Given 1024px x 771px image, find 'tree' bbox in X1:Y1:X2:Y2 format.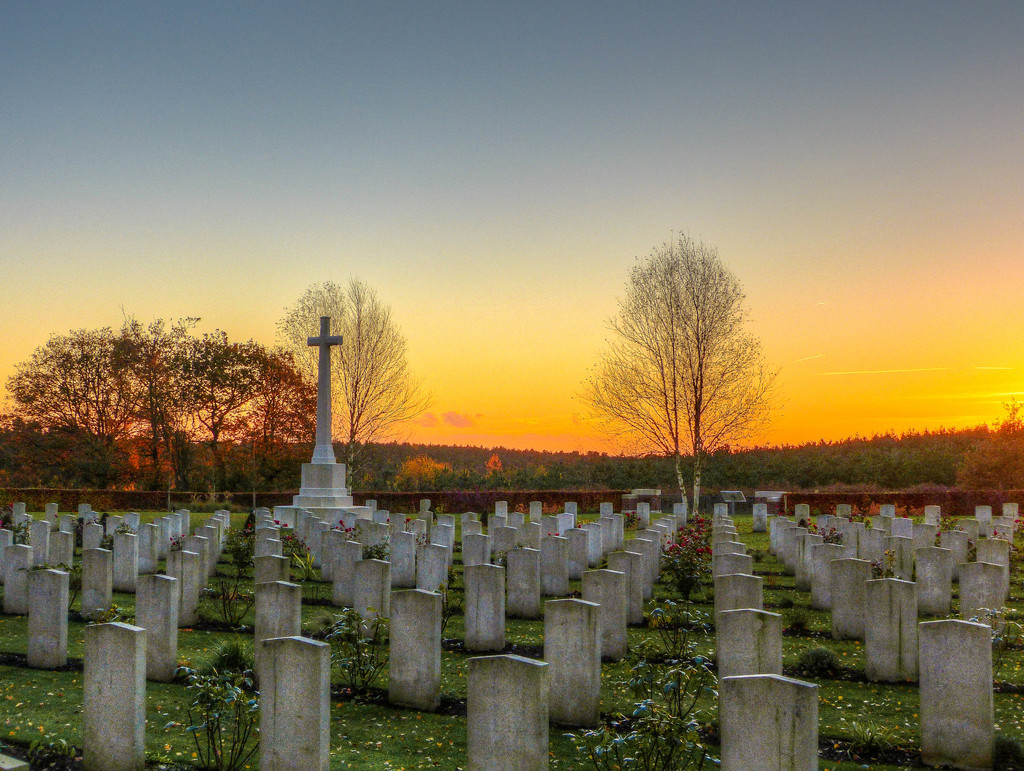
931:410:1020:513.
